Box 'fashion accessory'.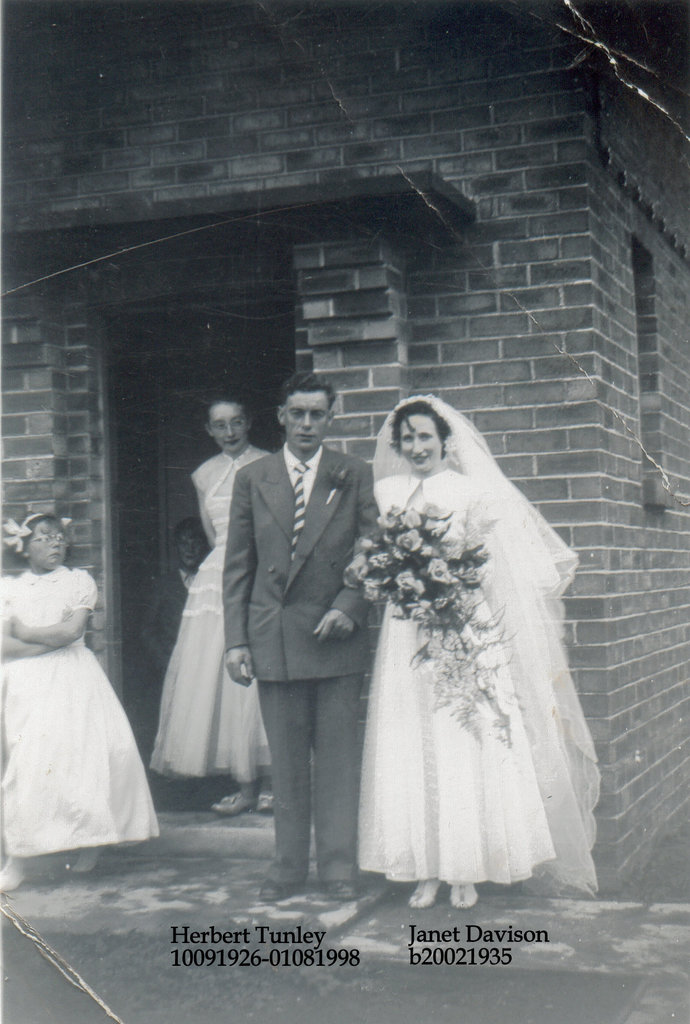
bbox=(404, 876, 445, 913).
